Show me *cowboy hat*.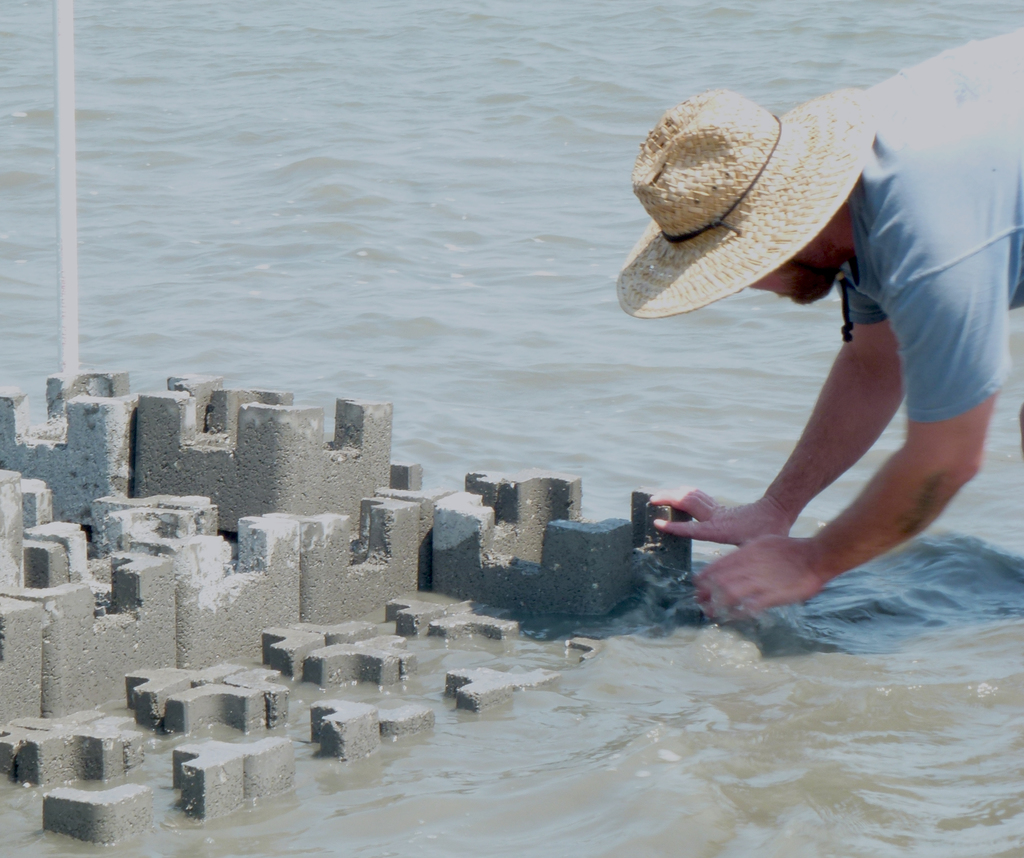
*cowboy hat* is here: bbox=[635, 63, 858, 332].
